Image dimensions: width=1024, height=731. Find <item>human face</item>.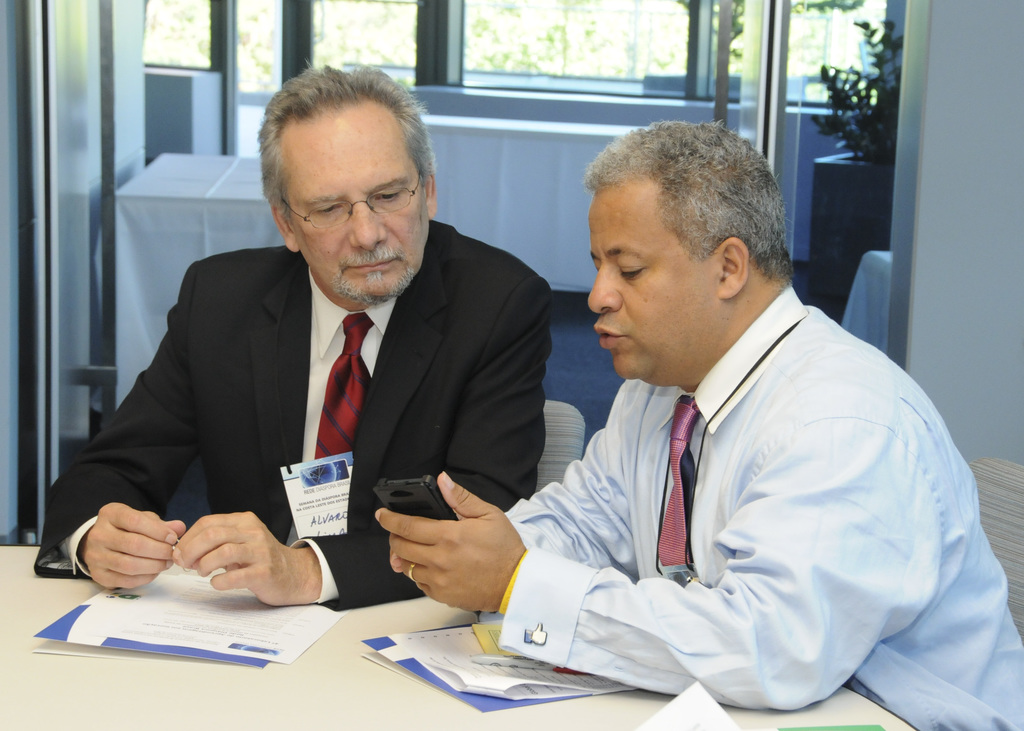
<box>588,188,716,378</box>.
